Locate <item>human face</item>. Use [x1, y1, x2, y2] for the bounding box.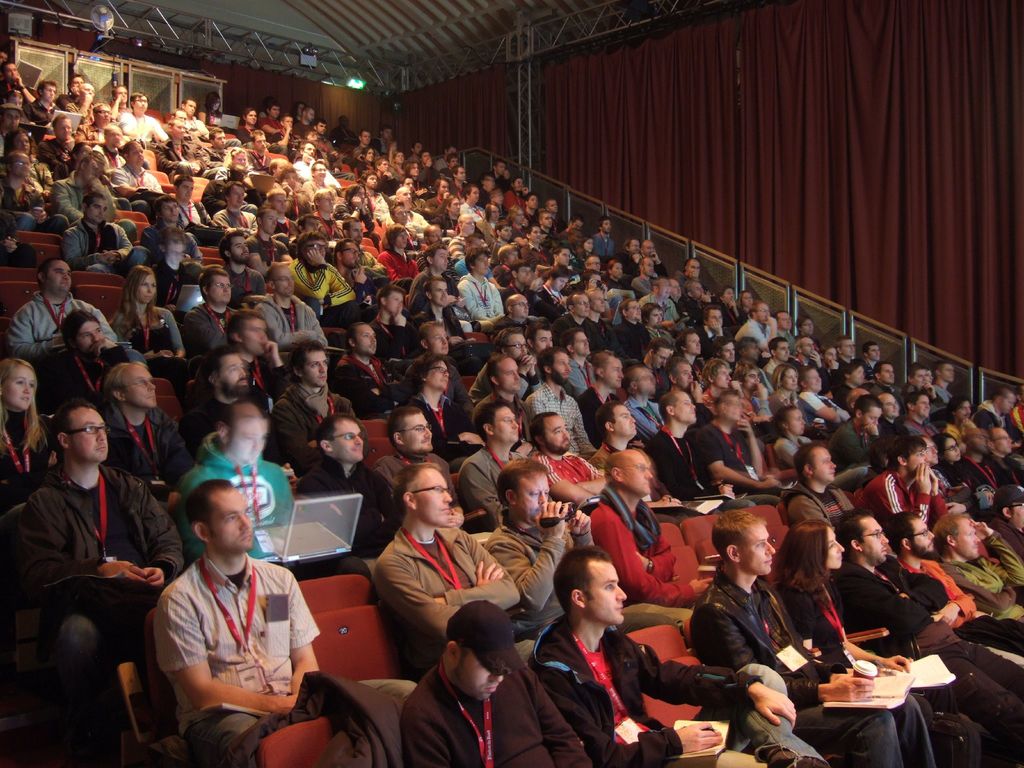
[314, 161, 325, 177].
